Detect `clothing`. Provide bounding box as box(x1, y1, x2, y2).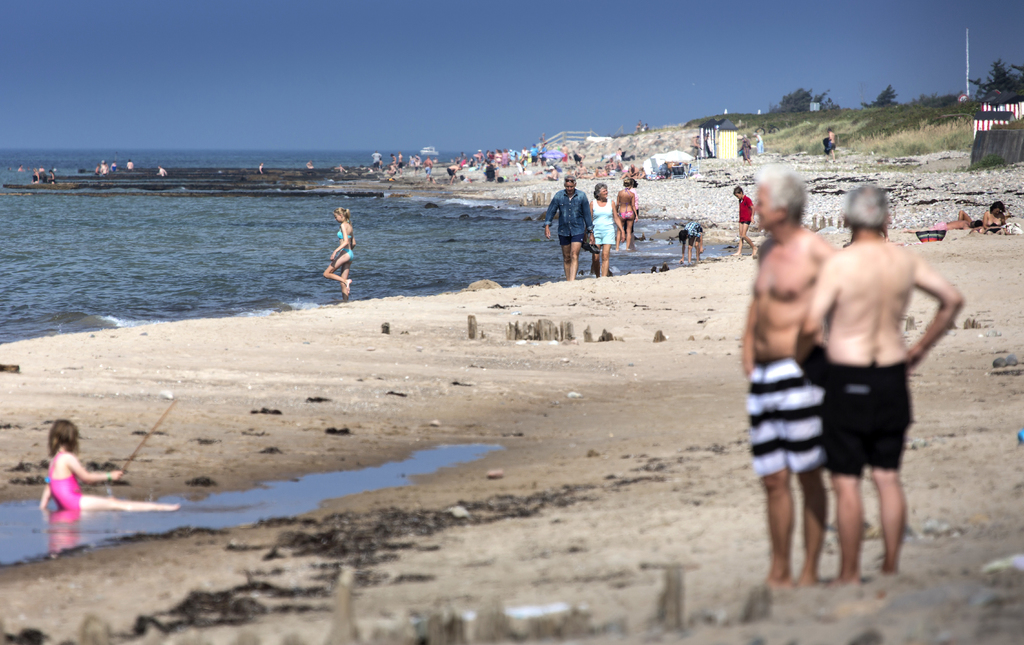
box(559, 152, 567, 162).
